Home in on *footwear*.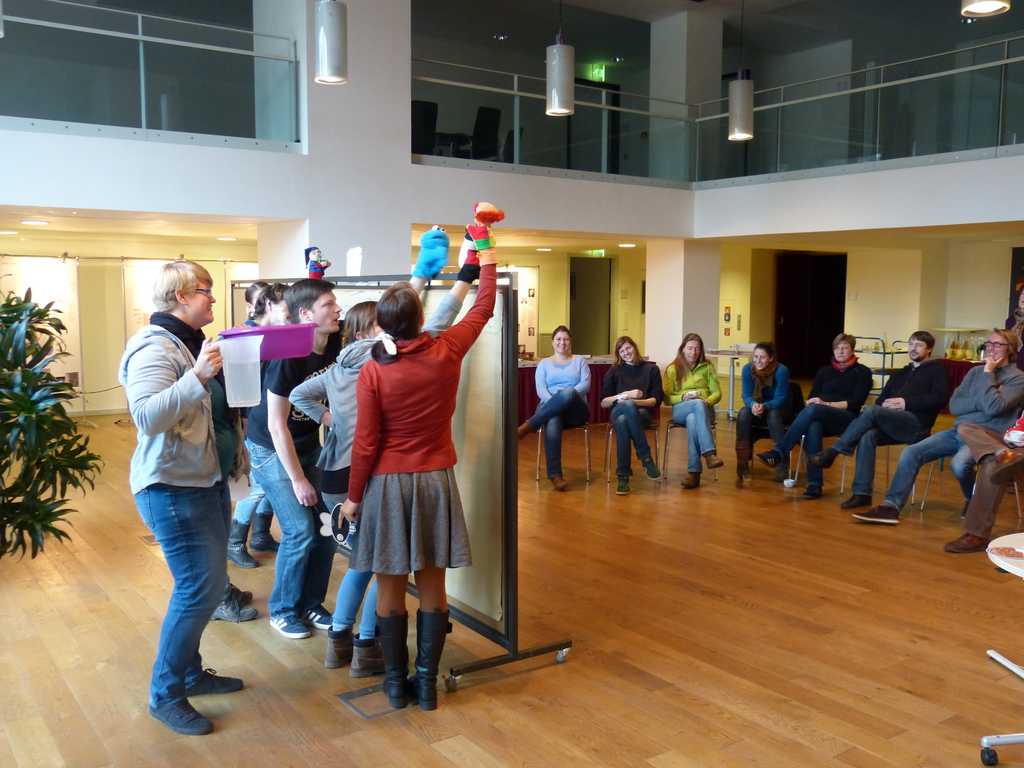
Homed in at 961 500 970 521.
